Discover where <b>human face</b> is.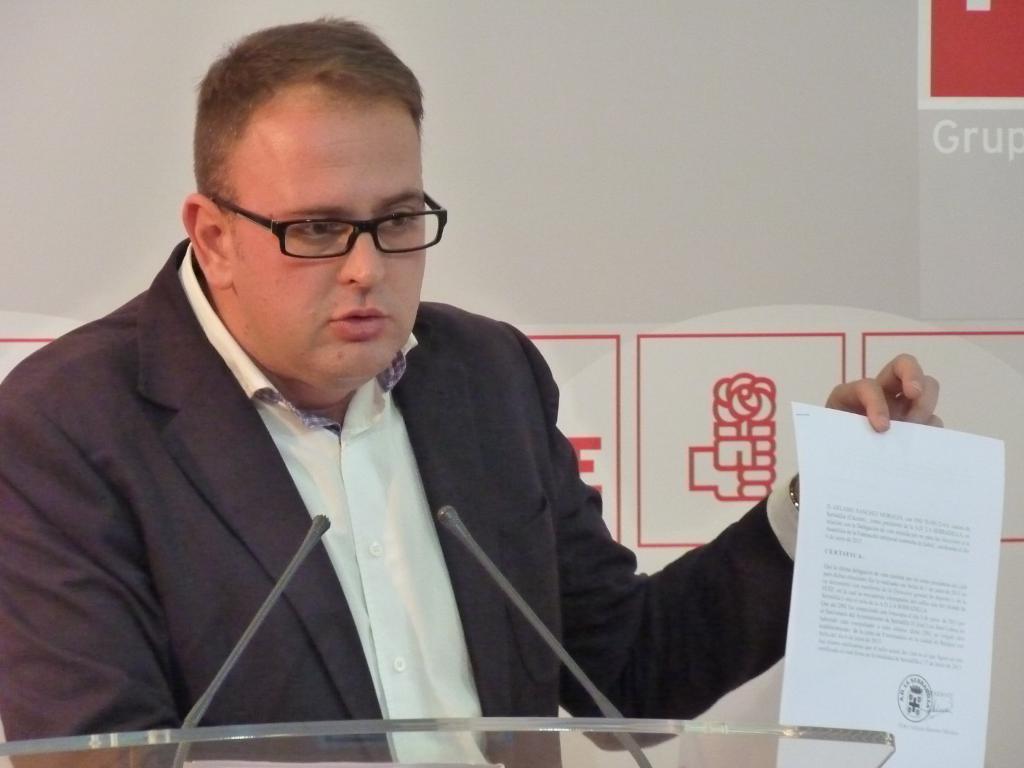
Discovered at crop(236, 95, 428, 390).
